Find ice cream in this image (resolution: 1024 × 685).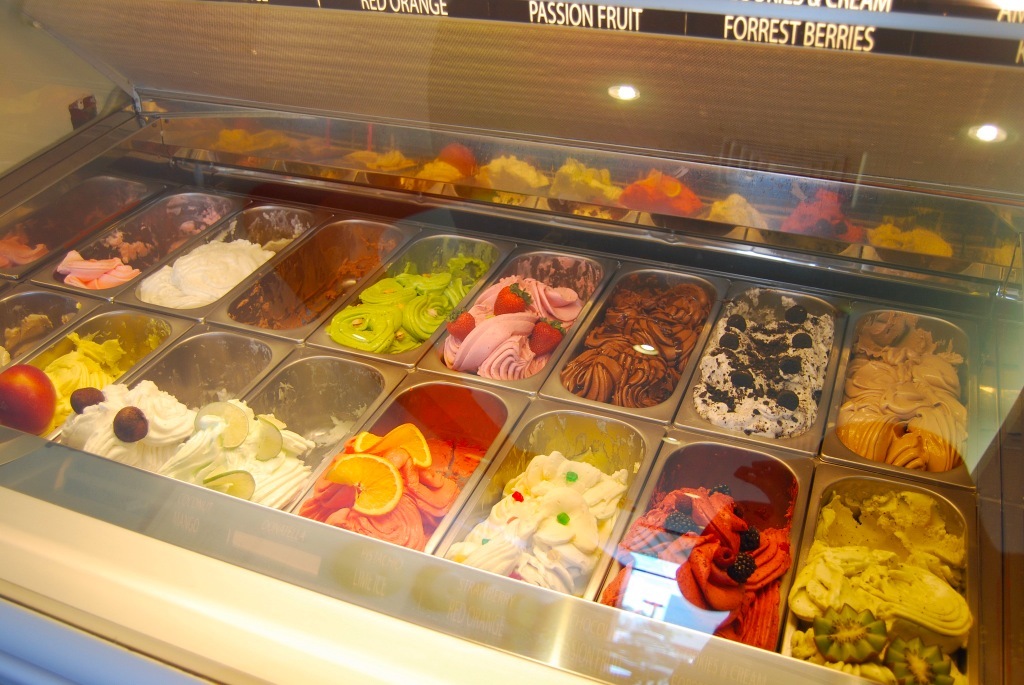
<box>440,447,629,593</box>.
